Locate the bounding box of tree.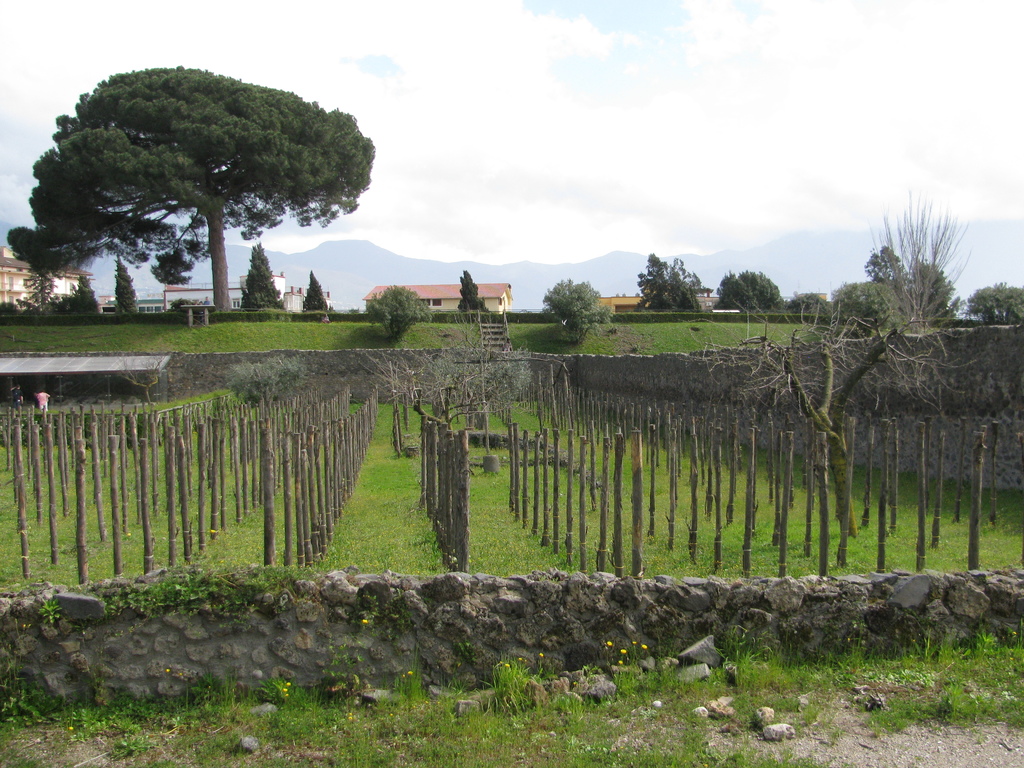
Bounding box: 636 253 715 308.
